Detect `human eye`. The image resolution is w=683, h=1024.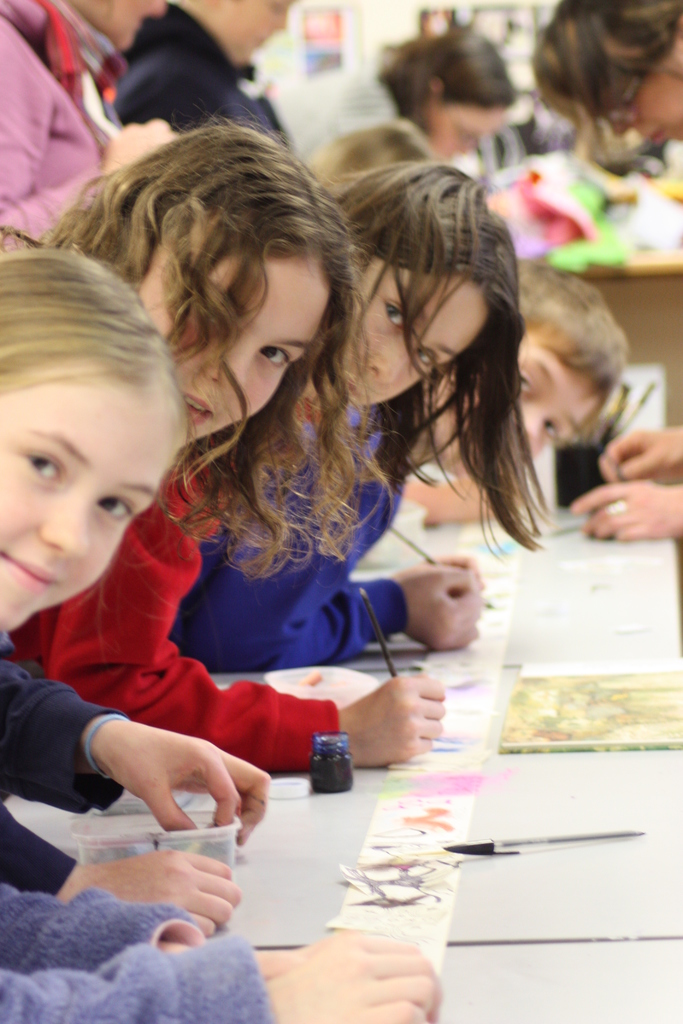
bbox=(380, 299, 403, 332).
